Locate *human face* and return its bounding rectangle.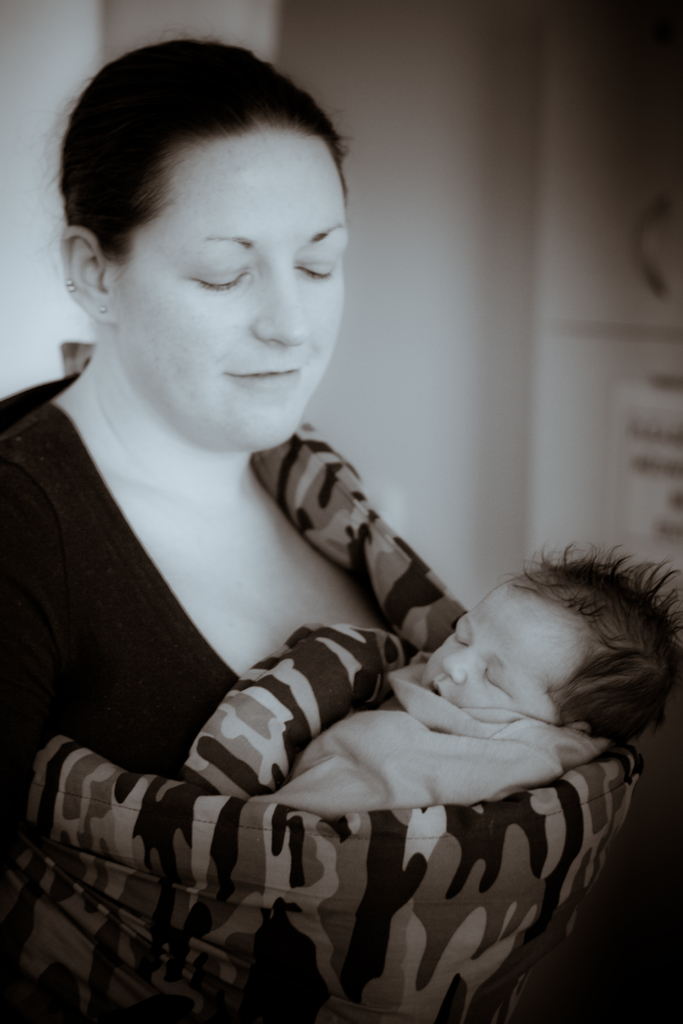
crop(112, 136, 350, 449).
